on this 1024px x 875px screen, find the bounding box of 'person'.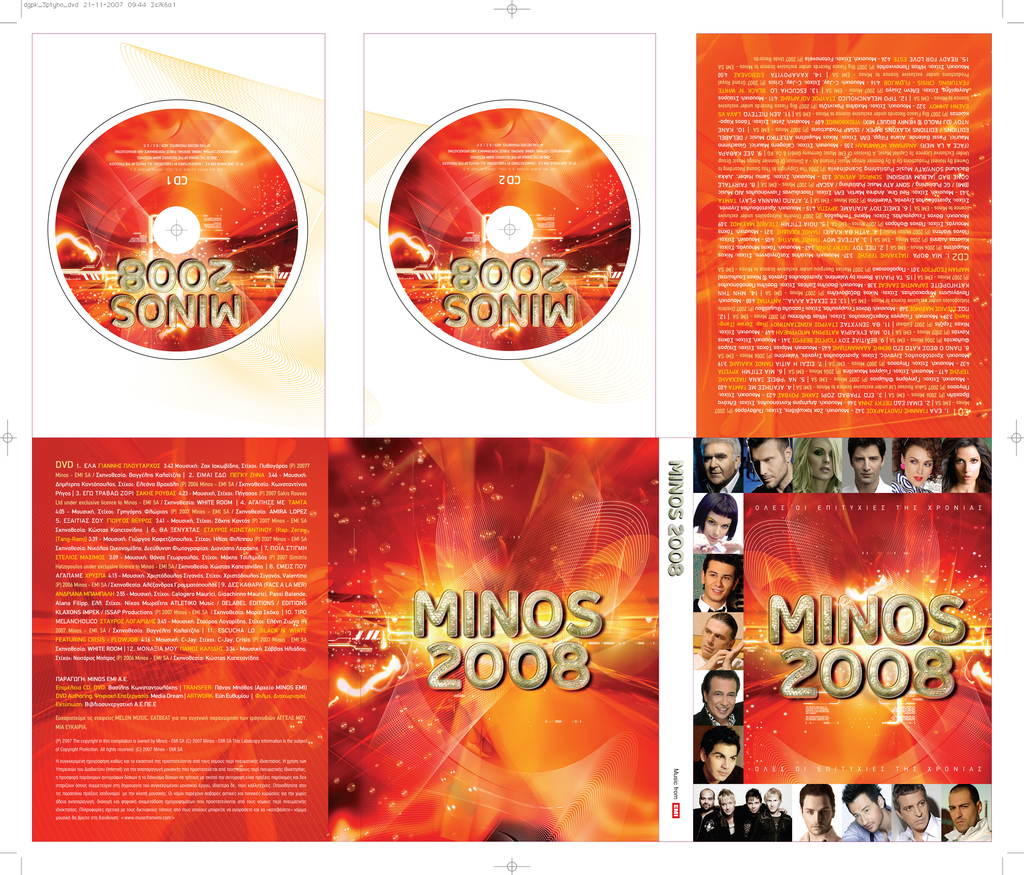
Bounding box: Rect(696, 440, 742, 494).
